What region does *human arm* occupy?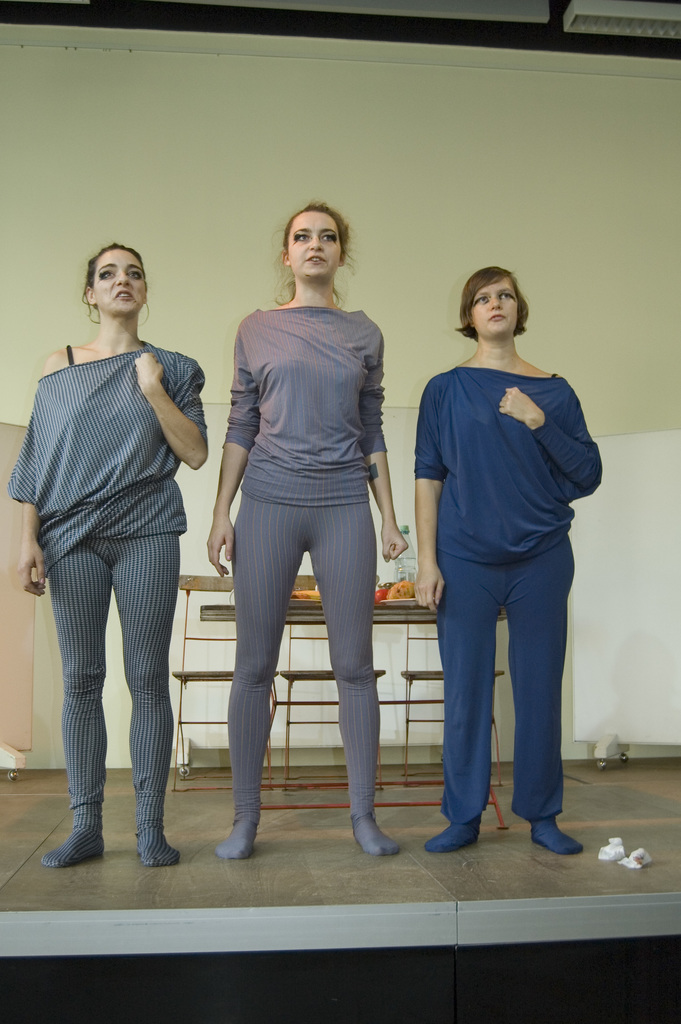
BBox(207, 303, 267, 580).
